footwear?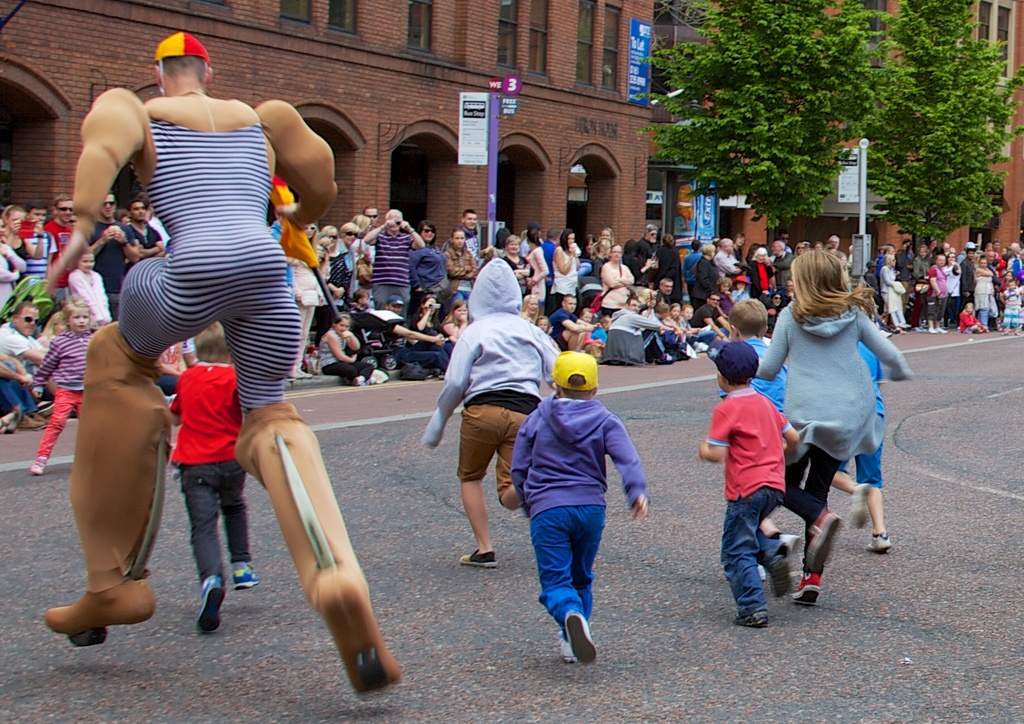
<box>803,506,838,577</box>
